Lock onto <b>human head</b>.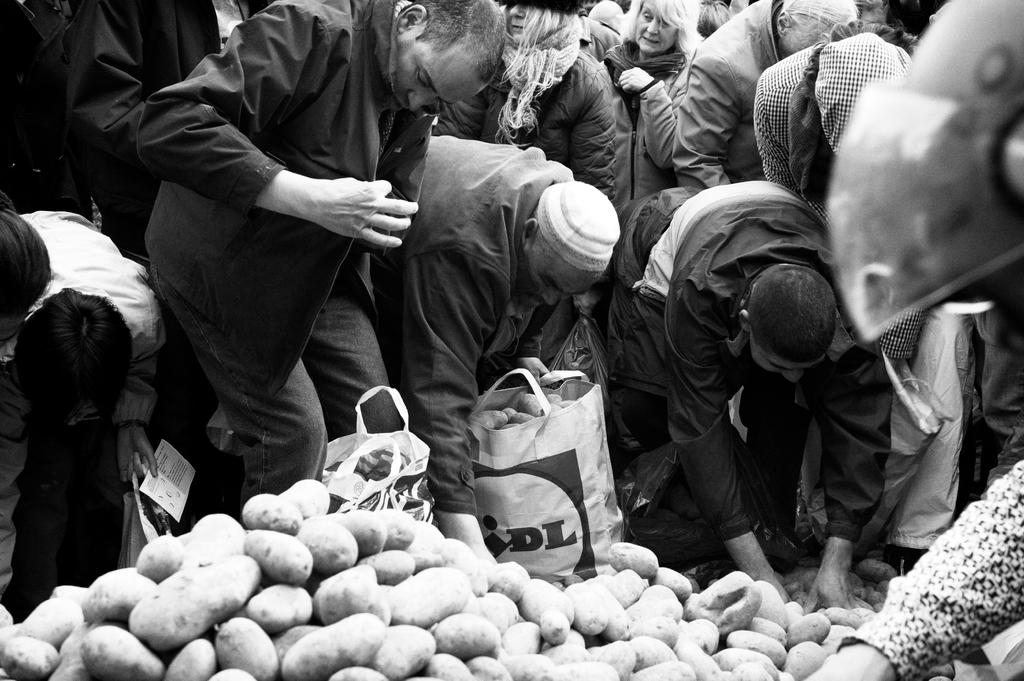
Locked: locate(508, 2, 580, 48).
